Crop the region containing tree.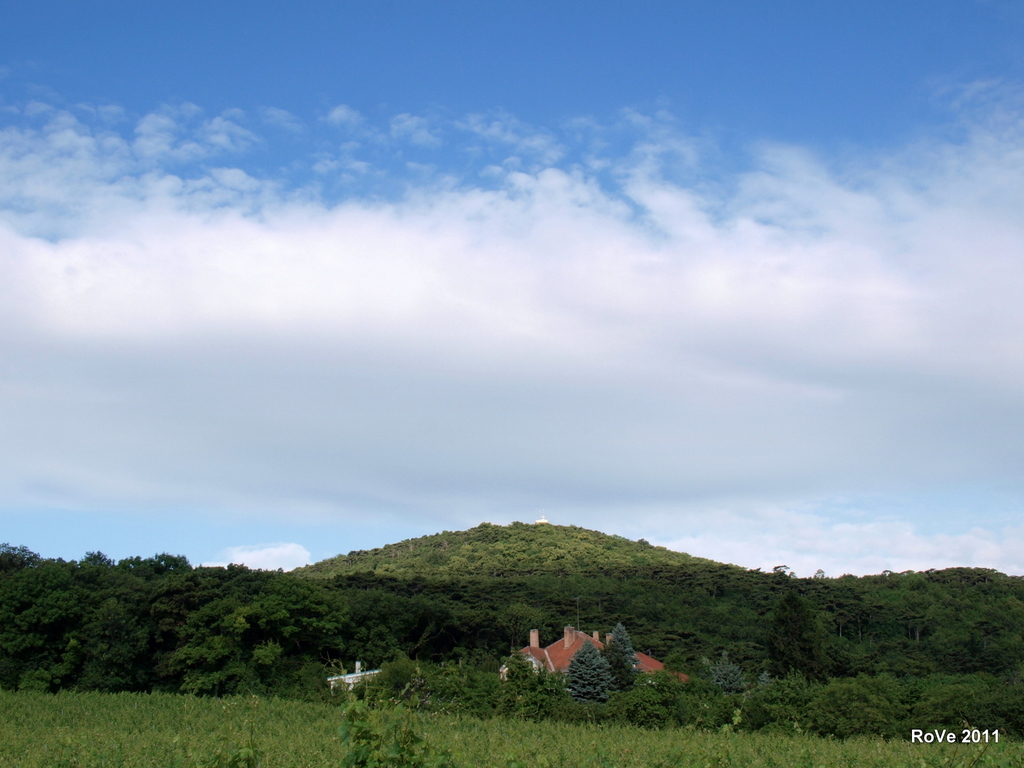
Crop region: {"x1": 762, "y1": 586, "x2": 829, "y2": 689}.
